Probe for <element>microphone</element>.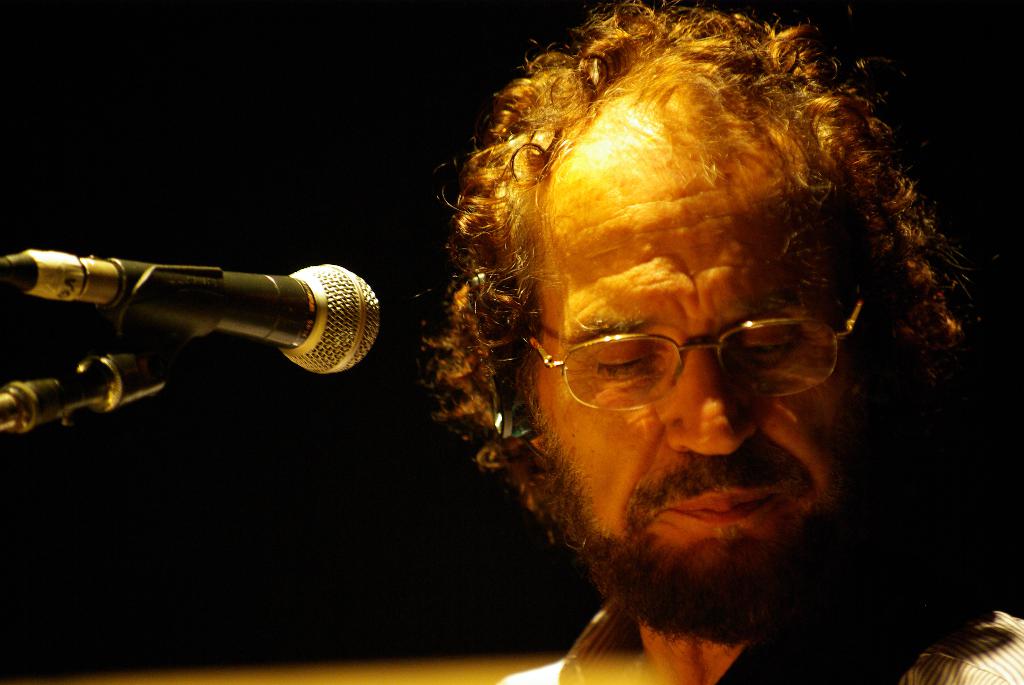
Probe result: <box>23,240,370,431</box>.
